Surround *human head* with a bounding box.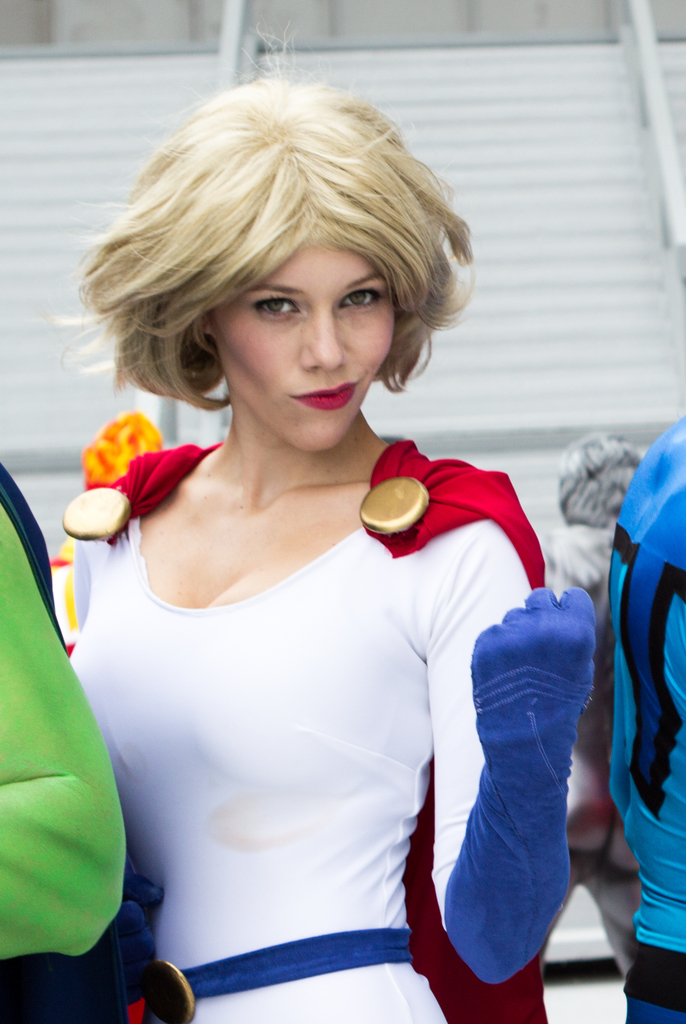
bbox=(131, 54, 462, 438).
